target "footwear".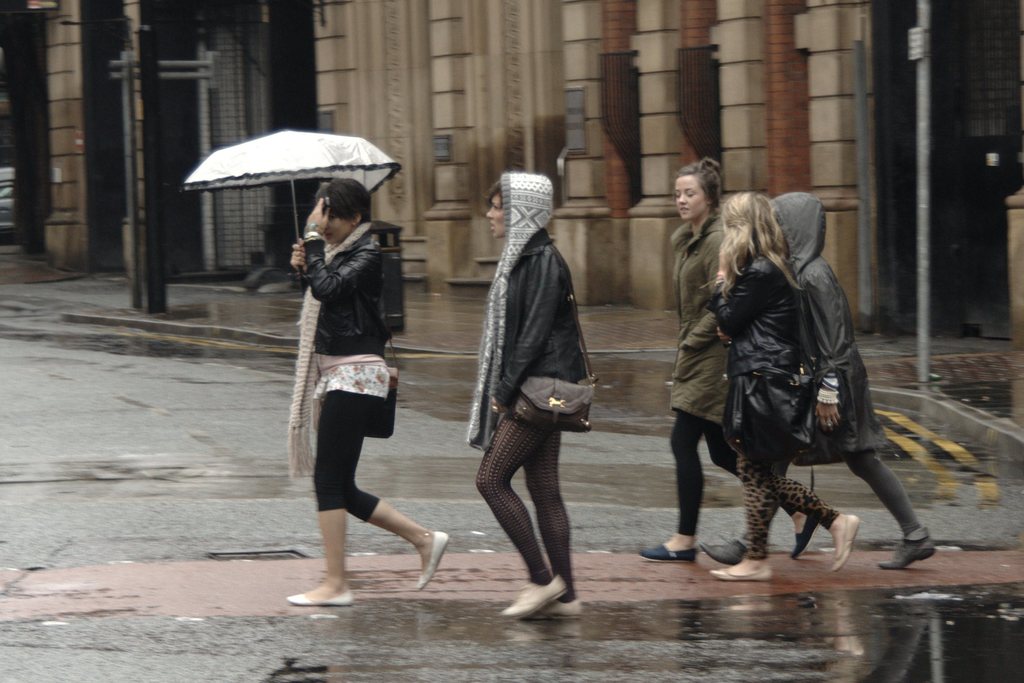
Target region: {"left": 880, "top": 525, "right": 942, "bottom": 572}.
